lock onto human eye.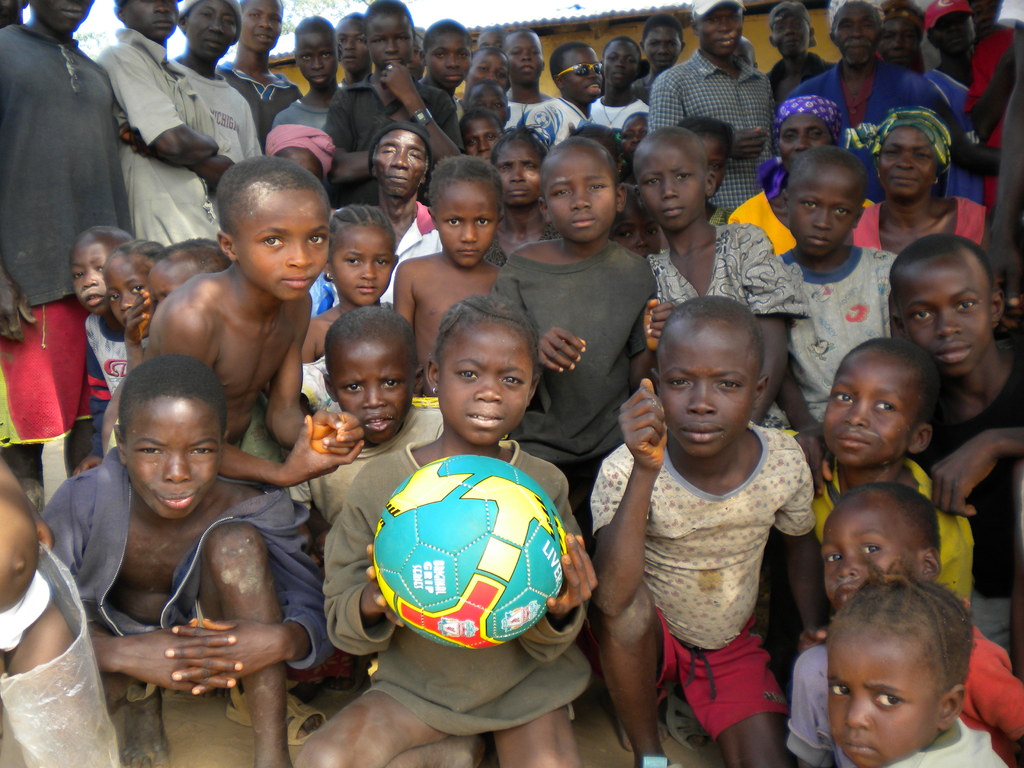
Locked: bbox(828, 682, 847, 701).
